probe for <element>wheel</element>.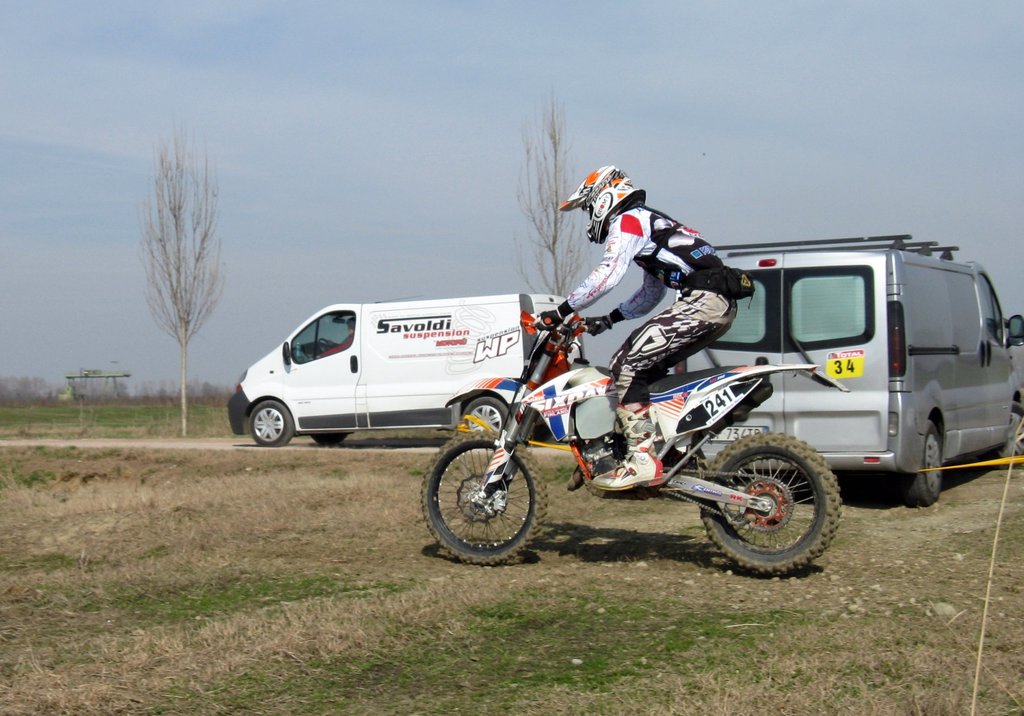
Probe result: <region>900, 420, 942, 505</region>.
